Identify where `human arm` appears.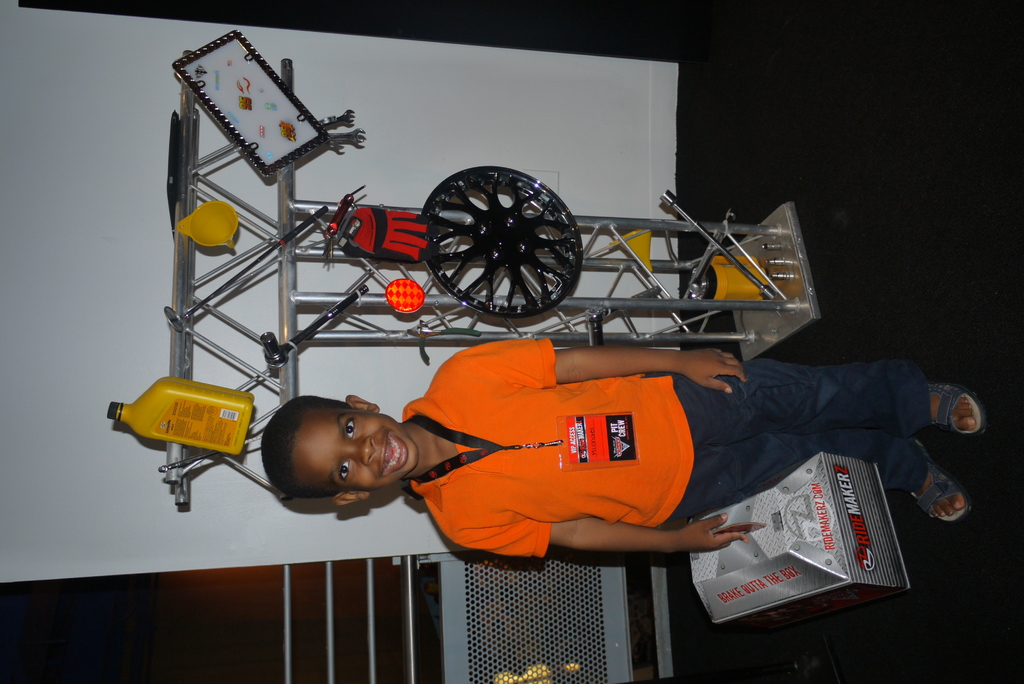
Appears at Rect(436, 335, 746, 398).
